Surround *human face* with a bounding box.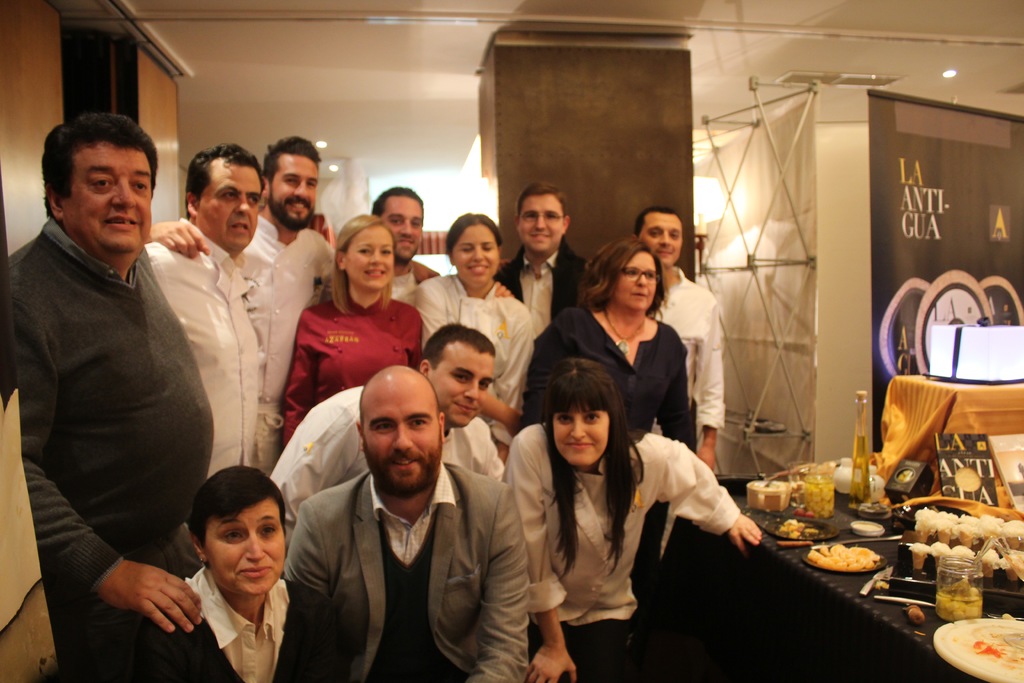
553,403,608,467.
